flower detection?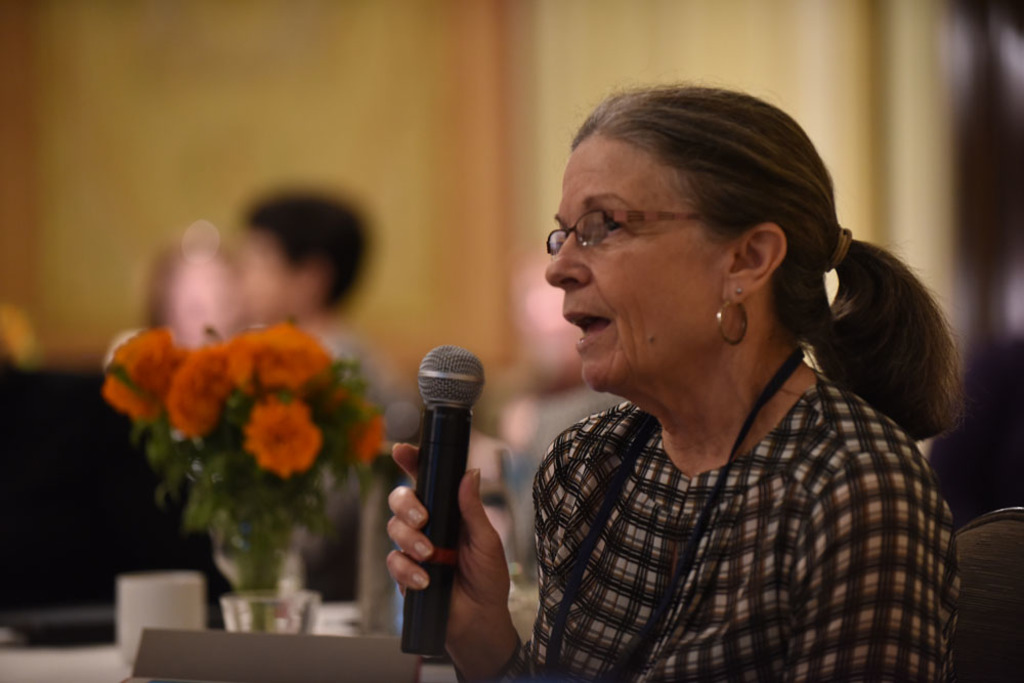
345/411/386/467
